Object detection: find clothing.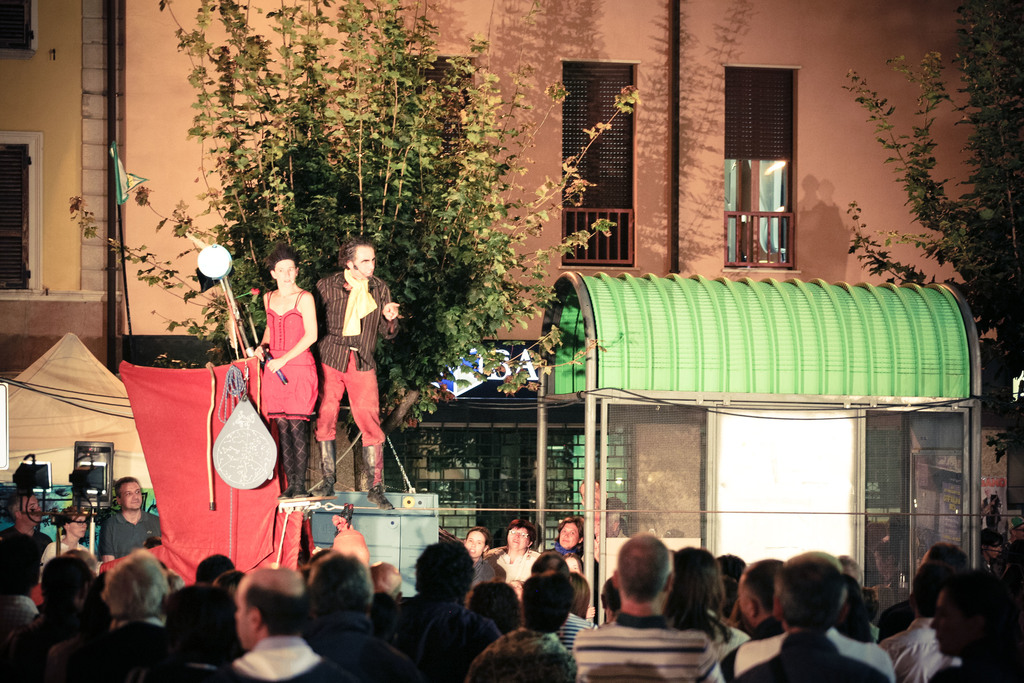
[x1=259, y1=288, x2=315, y2=480].
